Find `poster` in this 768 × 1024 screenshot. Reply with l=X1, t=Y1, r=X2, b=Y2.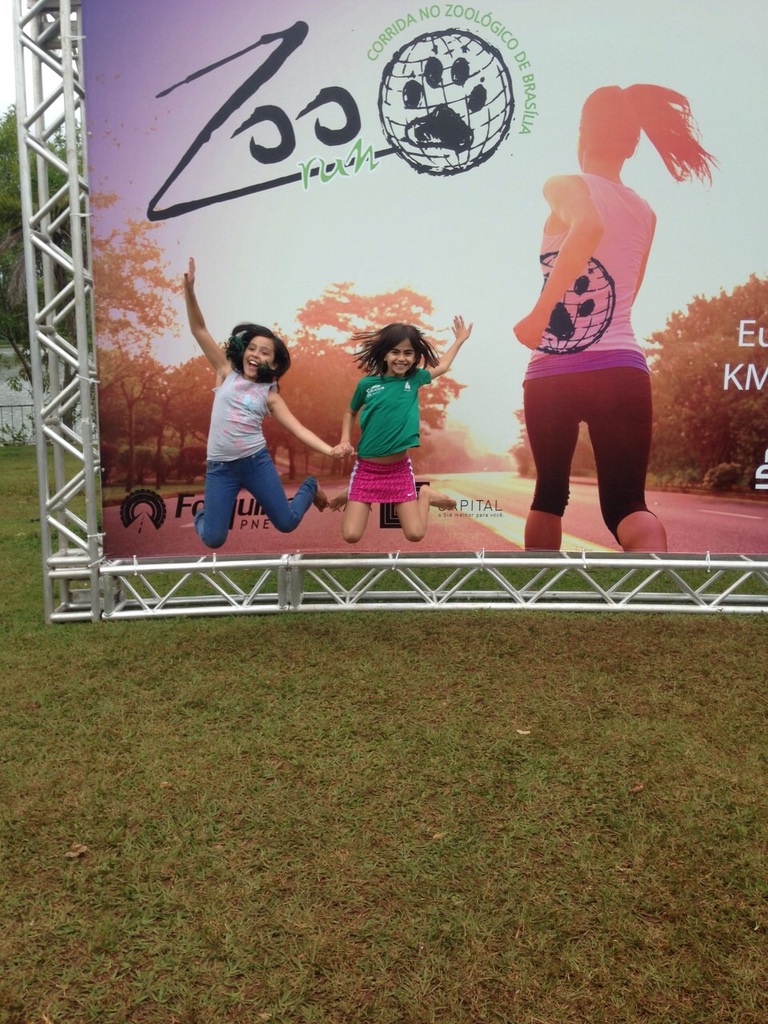
l=72, t=5, r=767, b=562.
